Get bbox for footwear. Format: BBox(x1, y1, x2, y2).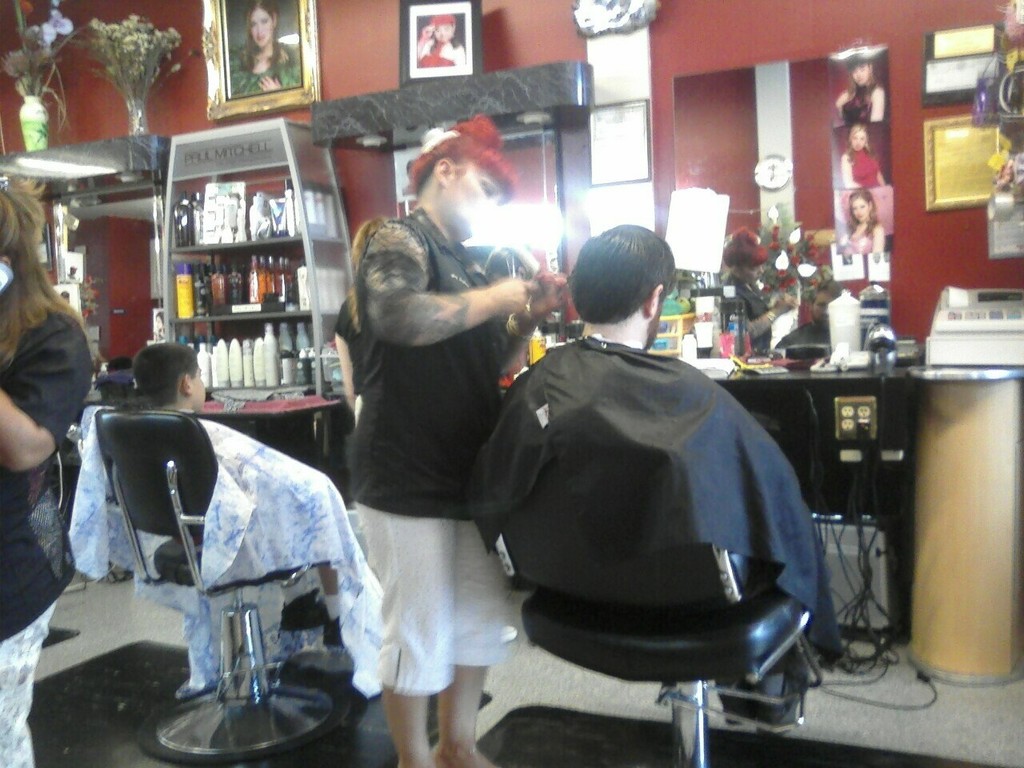
BBox(278, 587, 333, 626).
